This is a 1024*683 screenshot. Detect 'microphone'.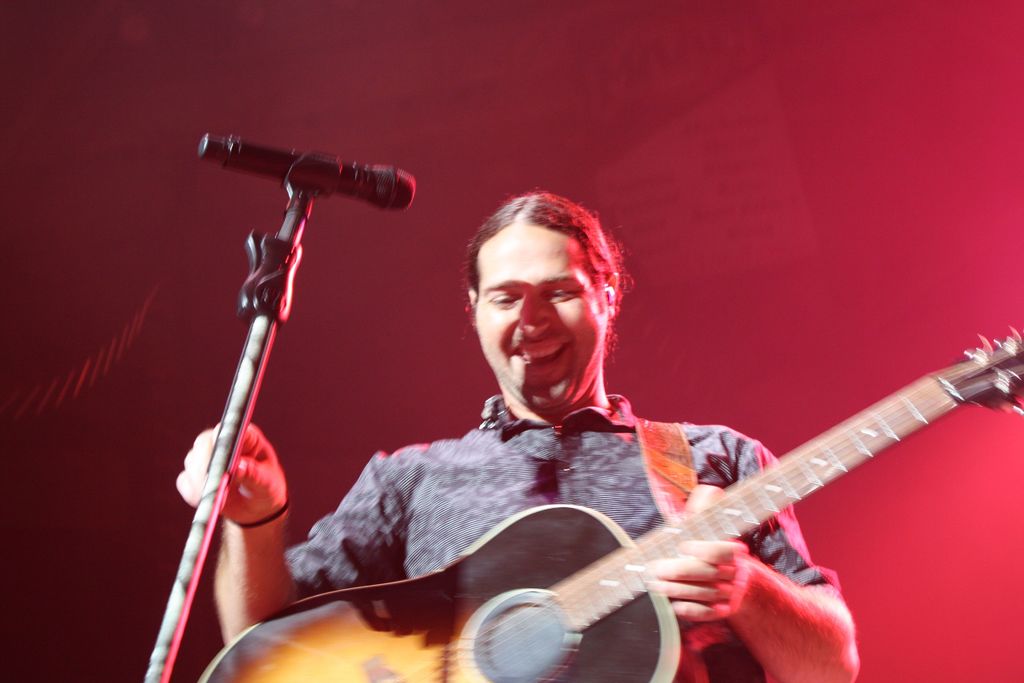
detection(195, 129, 429, 227).
